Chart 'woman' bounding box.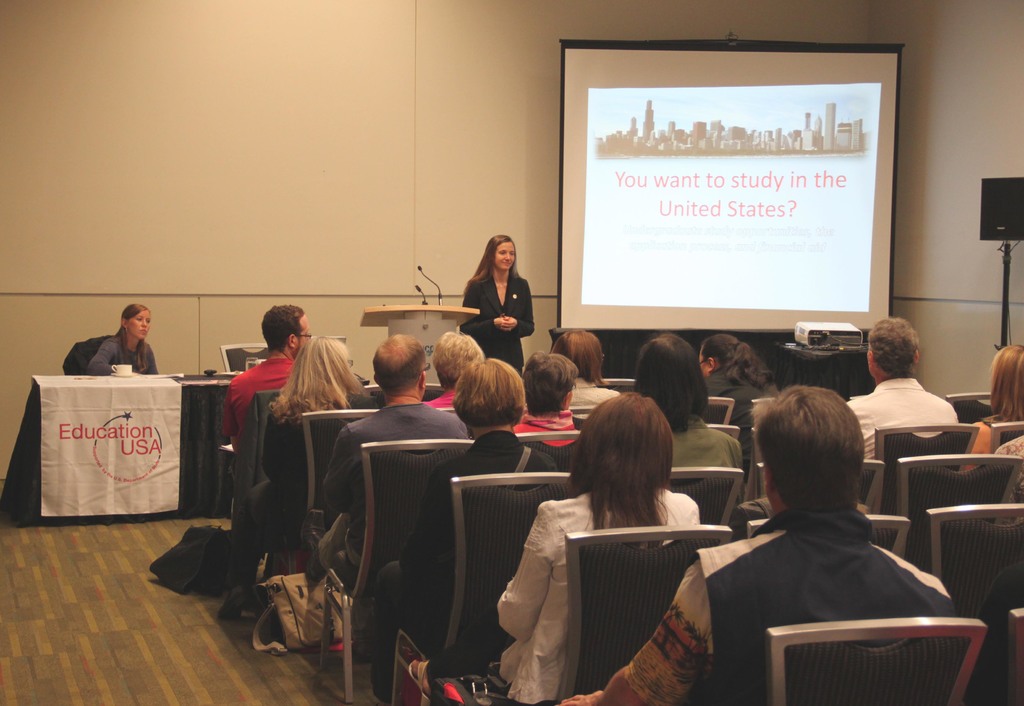
Charted: (x1=550, y1=330, x2=623, y2=425).
